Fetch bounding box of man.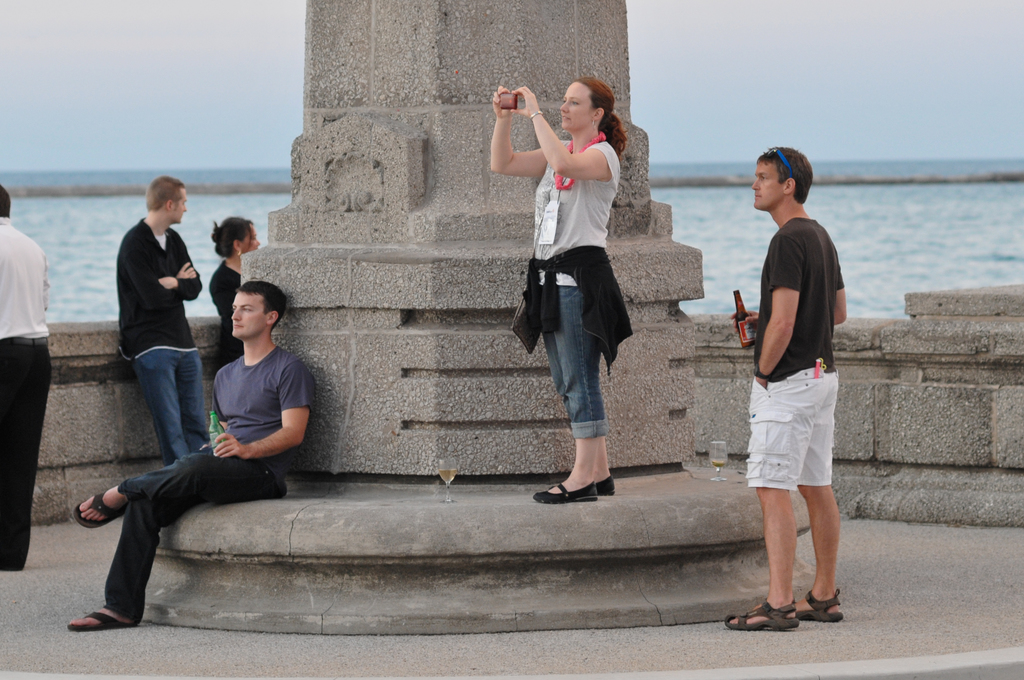
Bbox: [67,278,317,639].
